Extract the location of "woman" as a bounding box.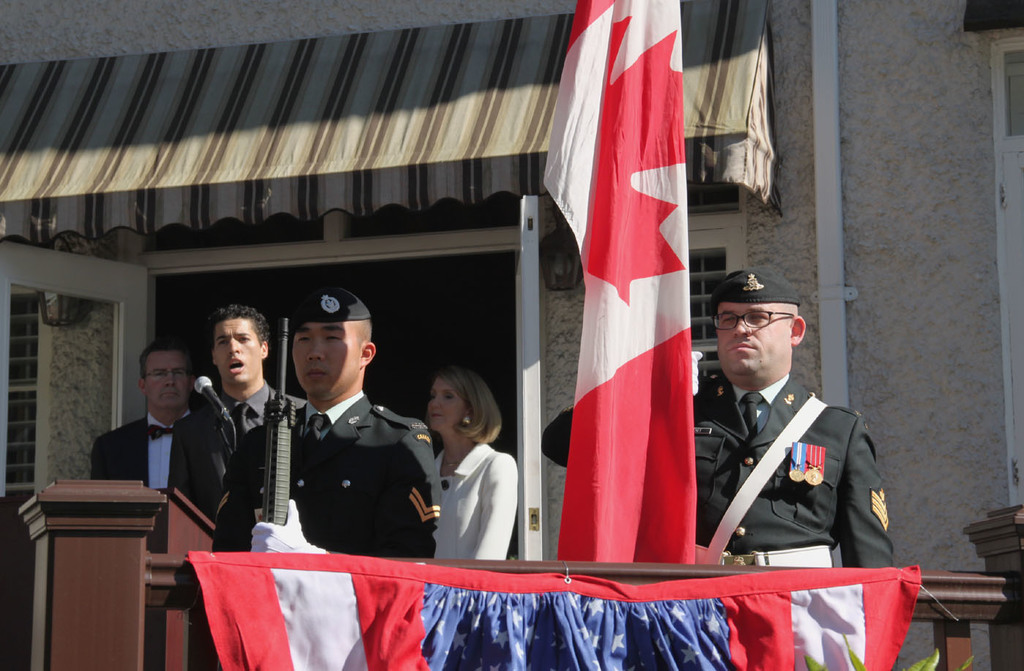
408,365,526,587.
